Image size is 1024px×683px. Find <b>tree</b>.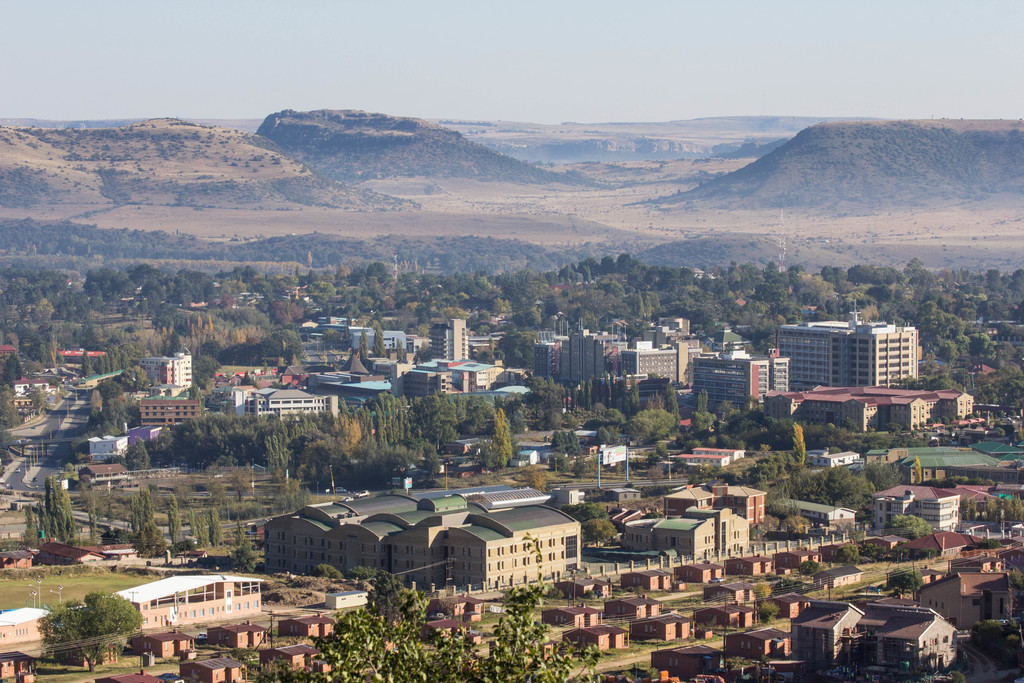
<region>563, 502, 614, 550</region>.
